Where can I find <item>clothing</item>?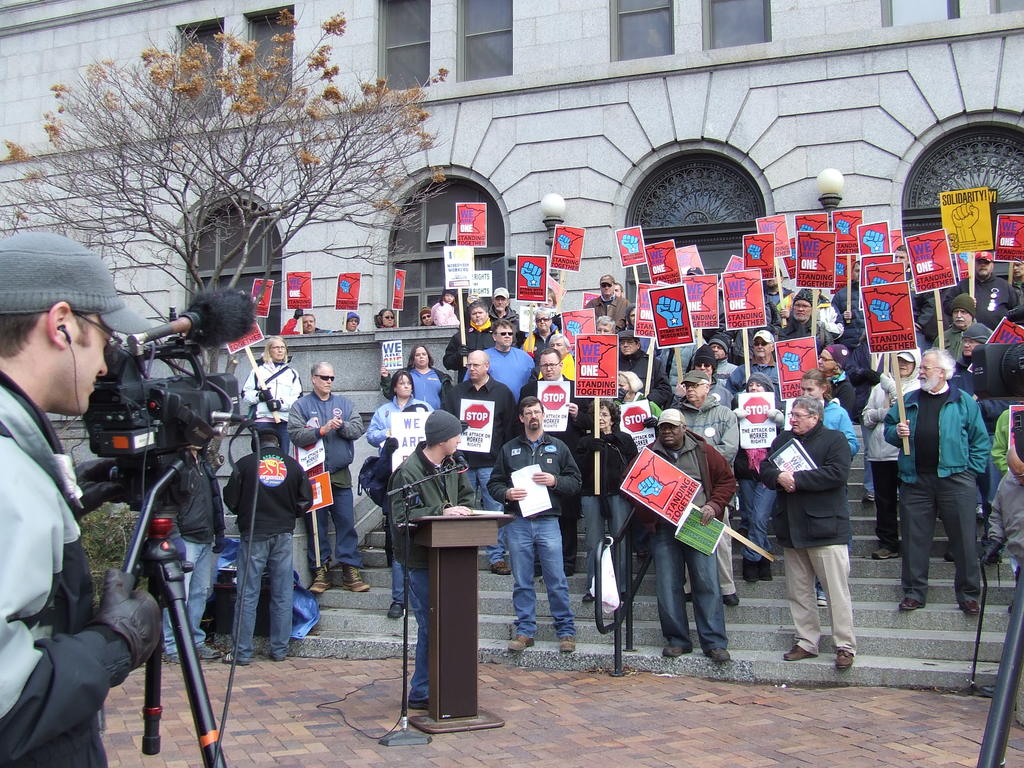
You can find it at (x1=488, y1=346, x2=548, y2=400).
